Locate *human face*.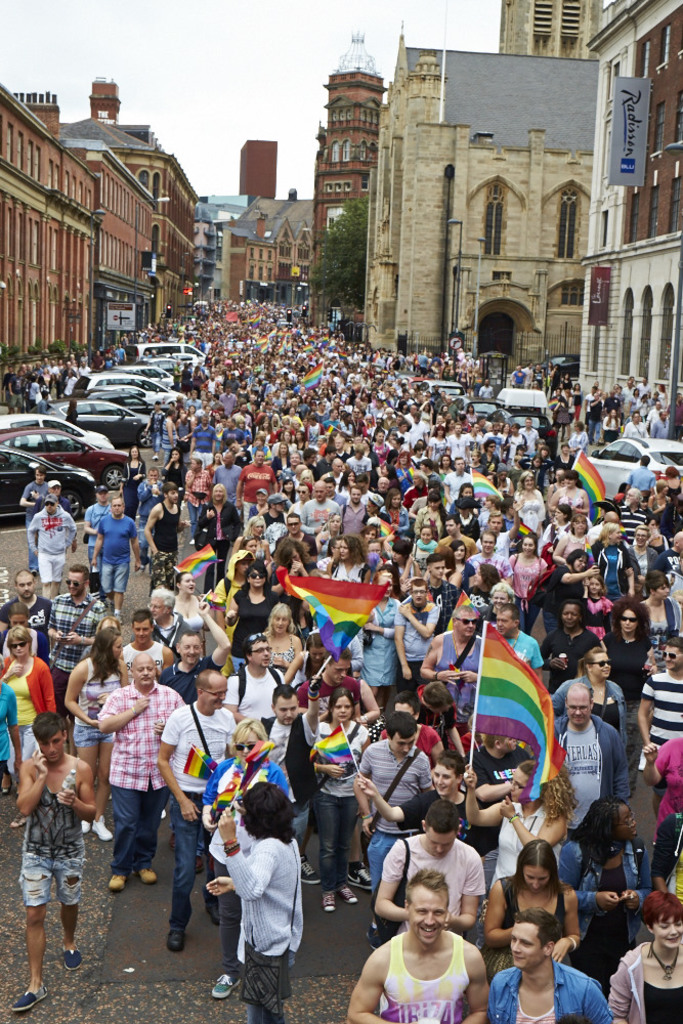
Bounding box: bbox(347, 473, 354, 485).
